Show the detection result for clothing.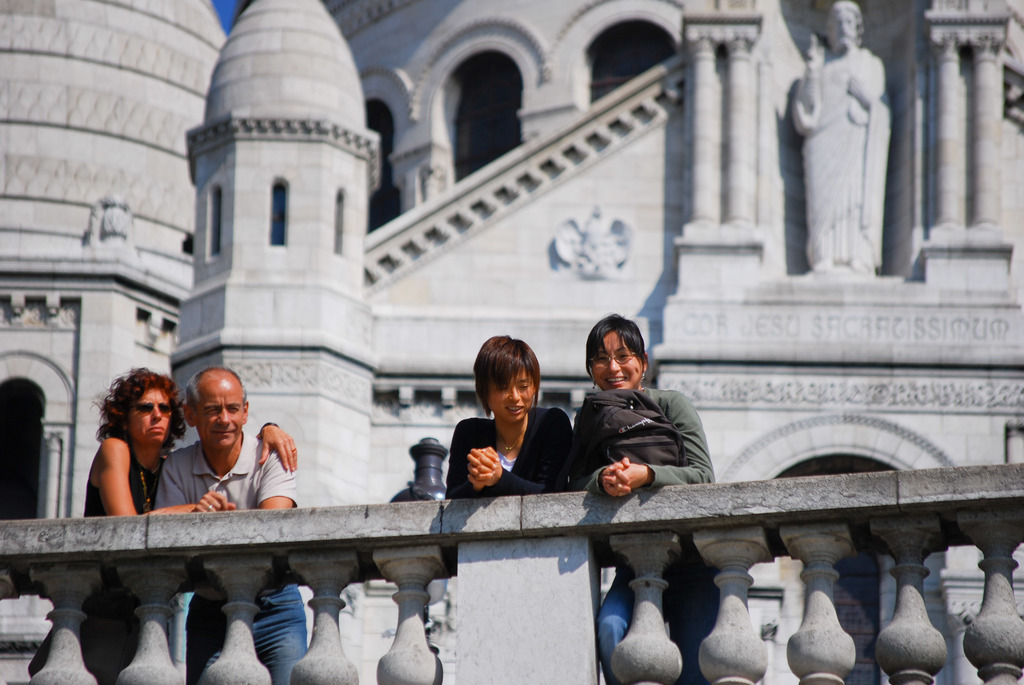
(x1=83, y1=437, x2=167, y2=626).
